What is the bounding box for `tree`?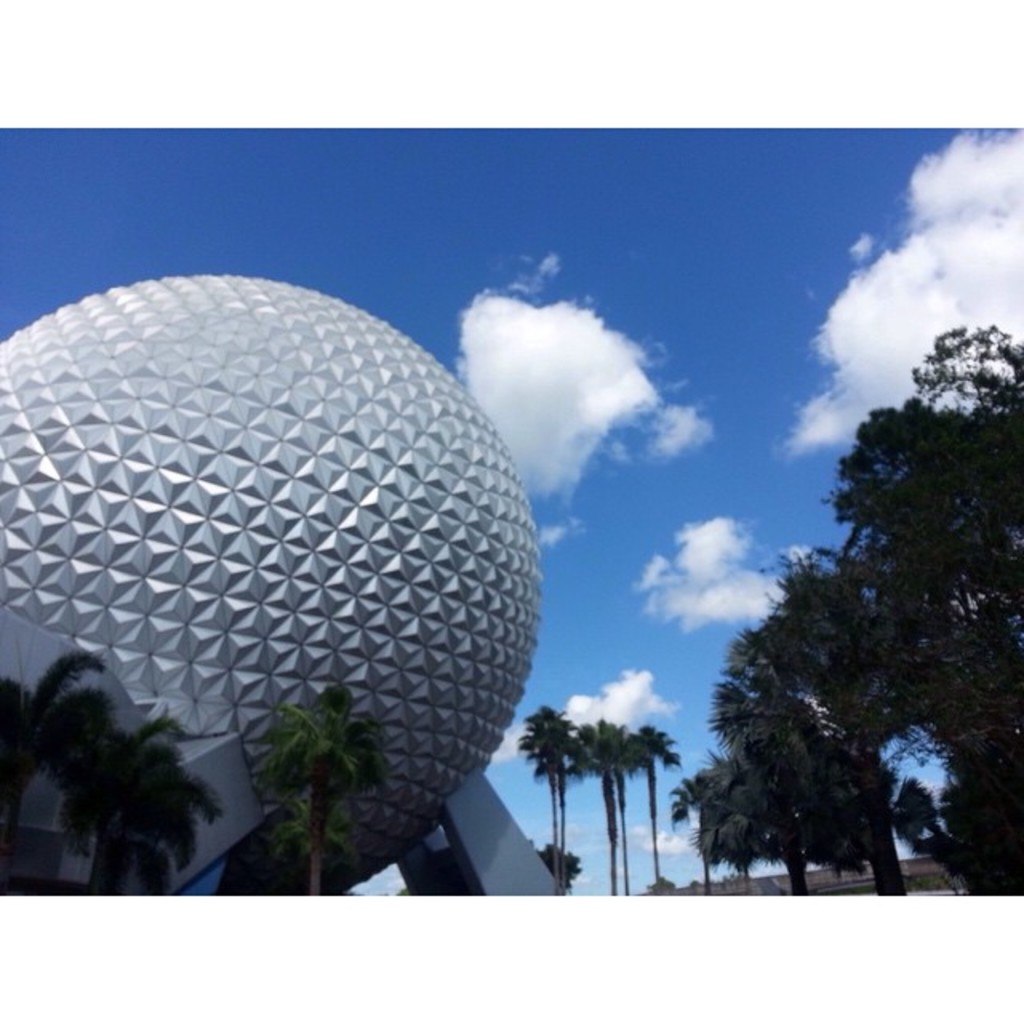
637 730 686 888.
